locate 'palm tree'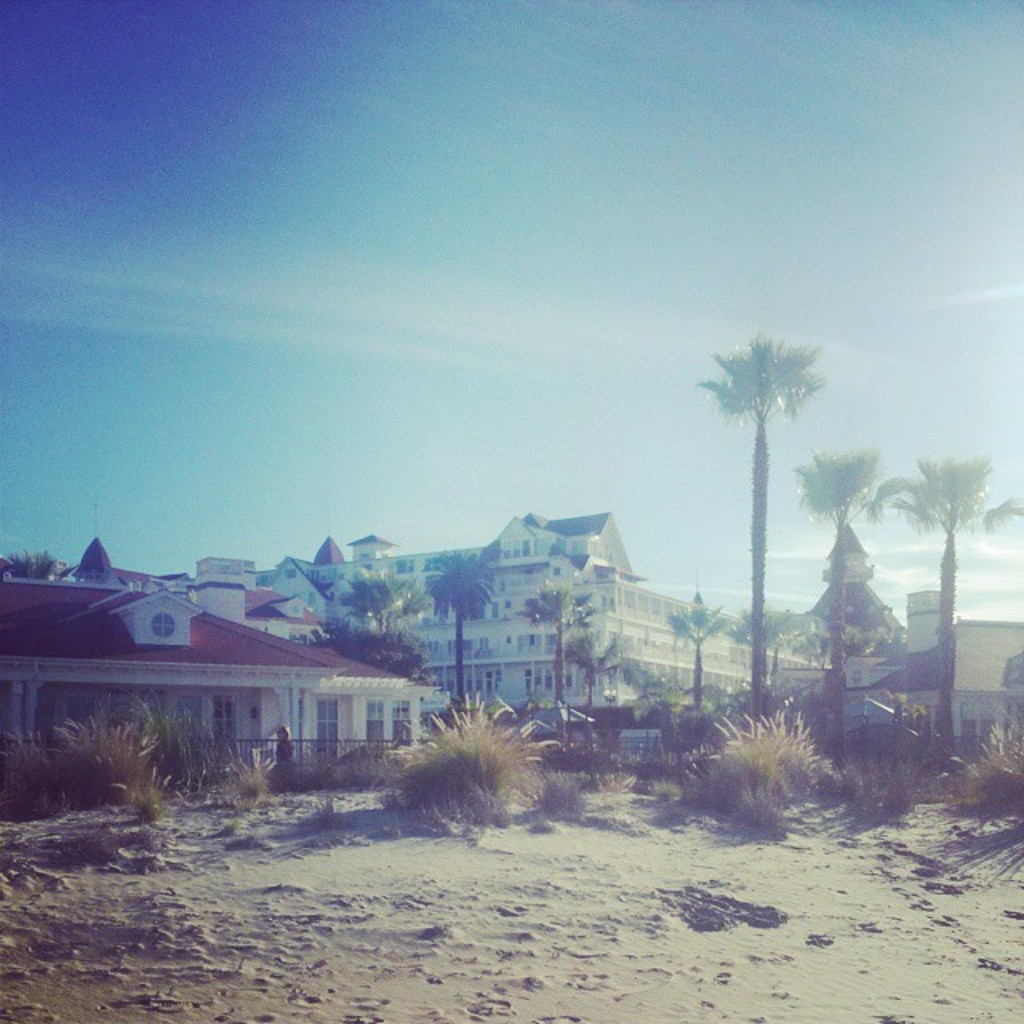
select_region(822, 445, 883, 757)
